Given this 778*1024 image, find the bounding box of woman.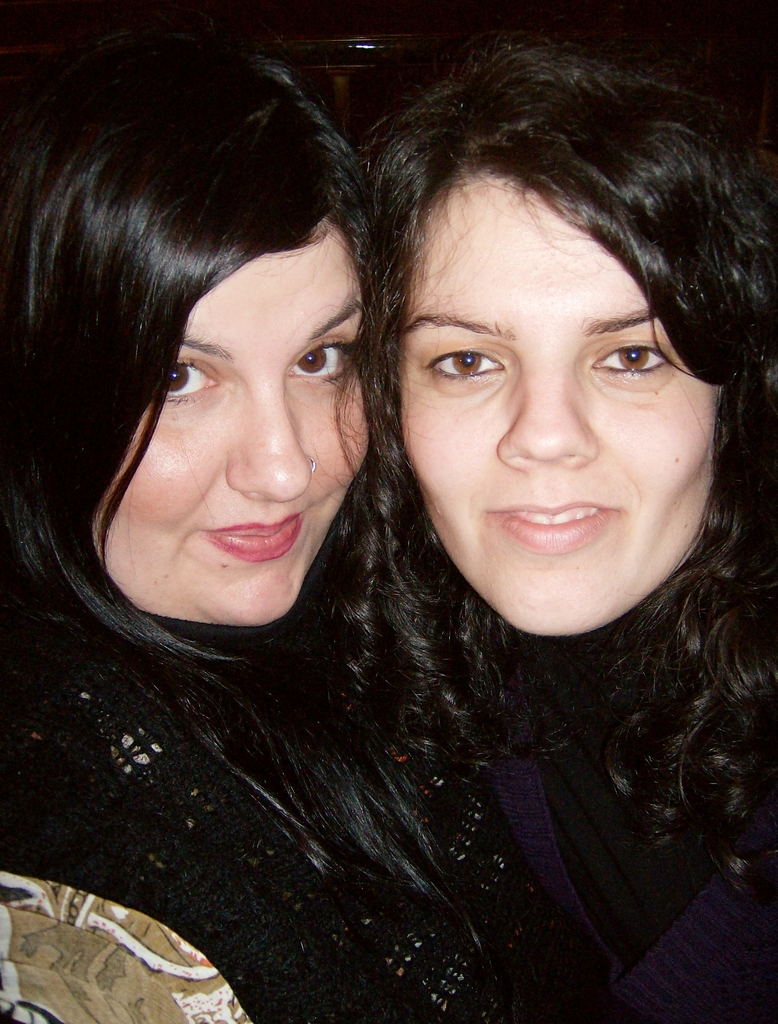
l=353, t=25, r=777, b=1023.
